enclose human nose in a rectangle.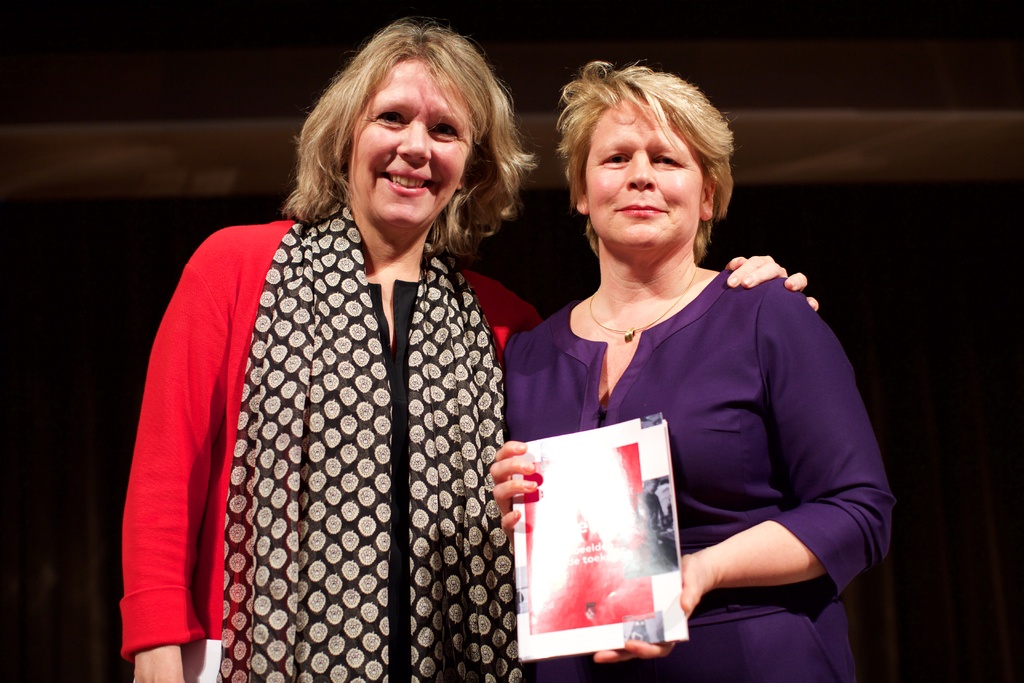
<region>627, 146, 655, 192</region>.
